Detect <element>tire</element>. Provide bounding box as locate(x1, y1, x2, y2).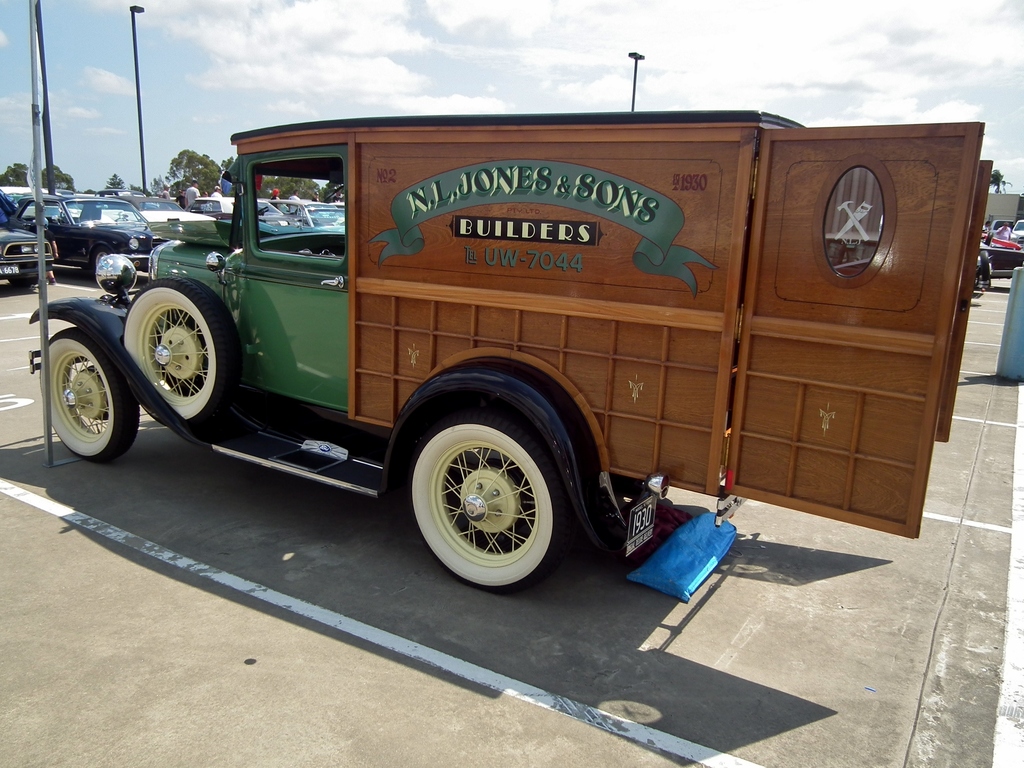
locate(123, 278, 243, 424).
